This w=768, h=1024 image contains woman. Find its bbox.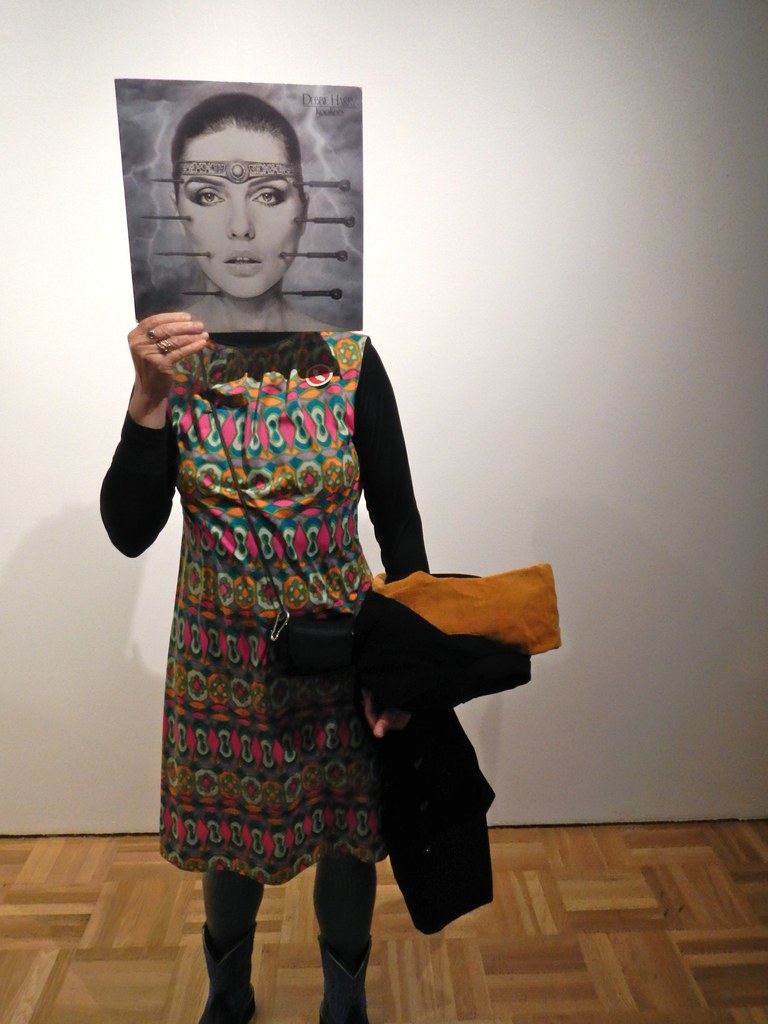
(left=121, top=98, right=478, bottom=1008).
